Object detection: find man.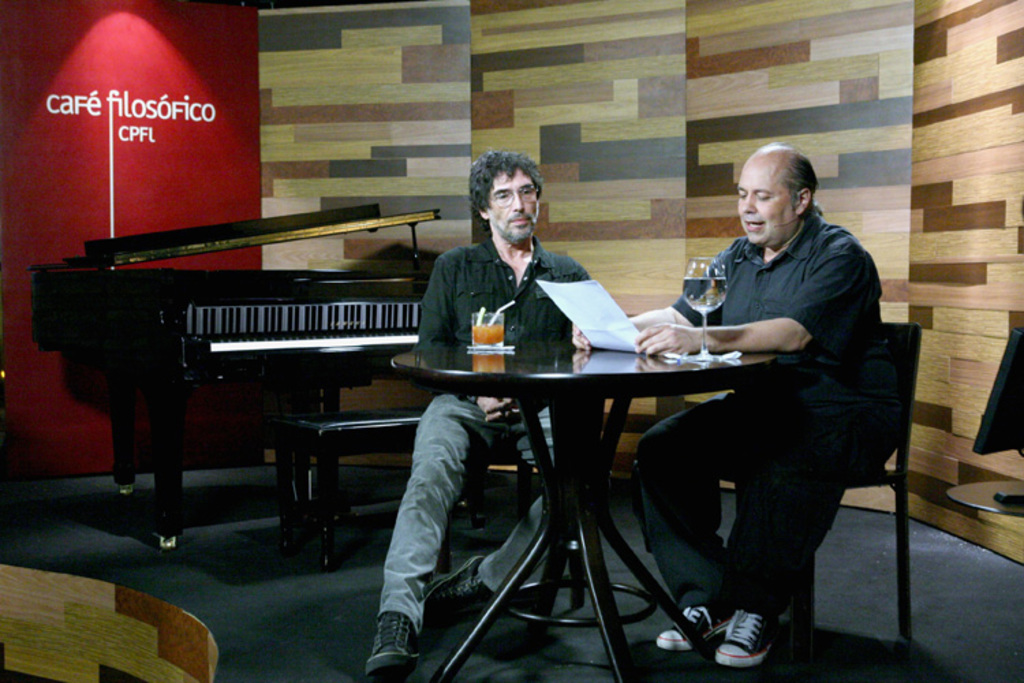
(646,139,916,650).
